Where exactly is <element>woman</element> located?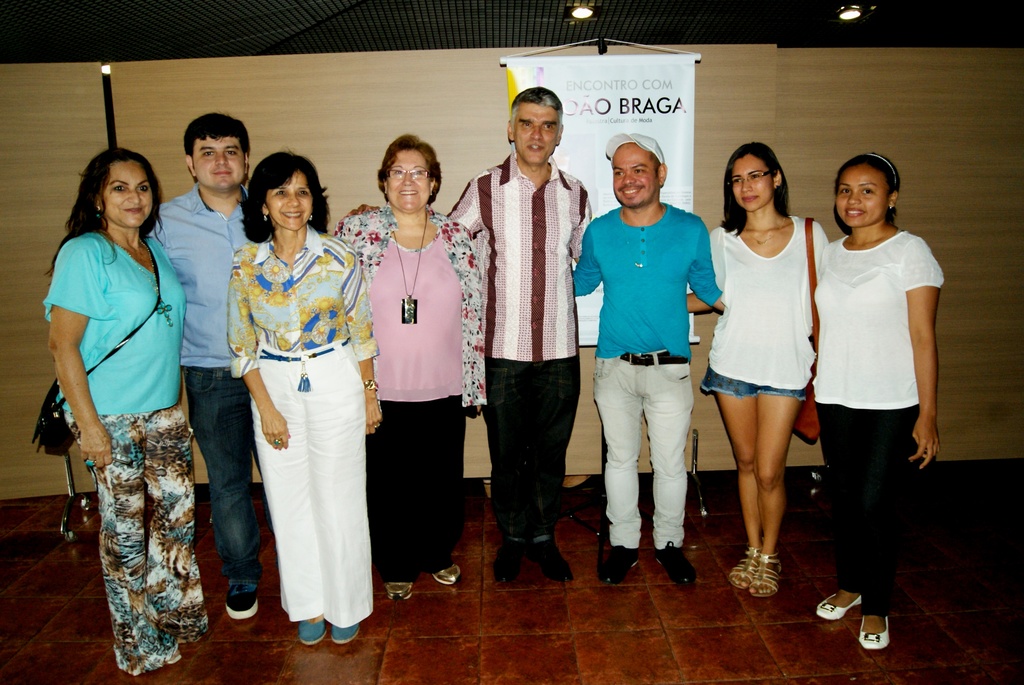
Its bounding box is detection(45, 148, 208, 676).
